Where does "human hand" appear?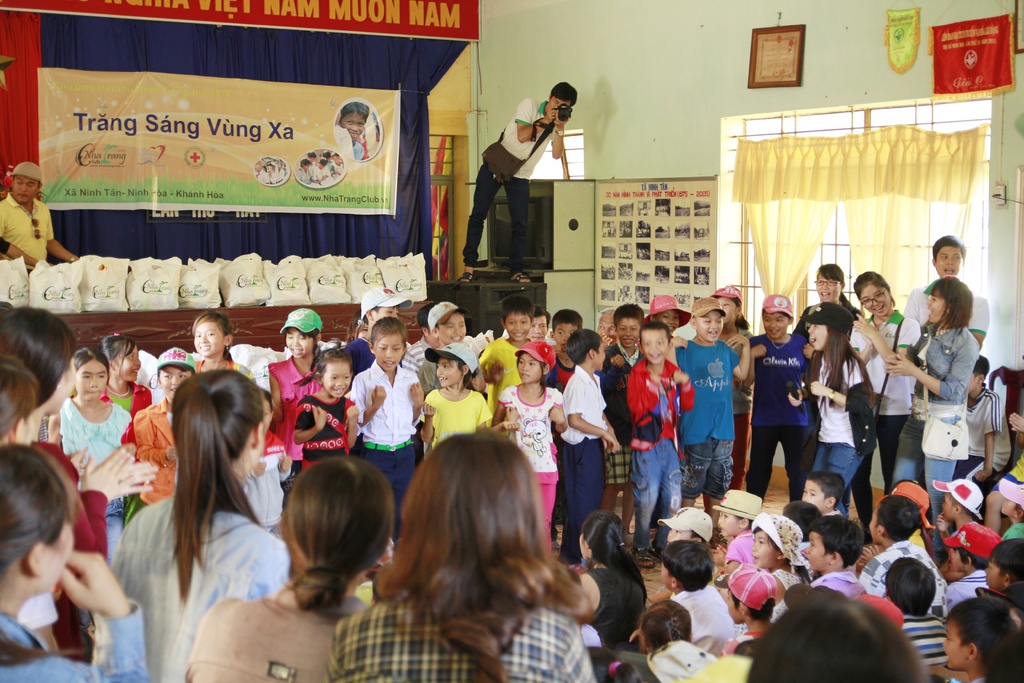
Appears at pyautogui.locateOnScreen(369, 383, 387, 408).
